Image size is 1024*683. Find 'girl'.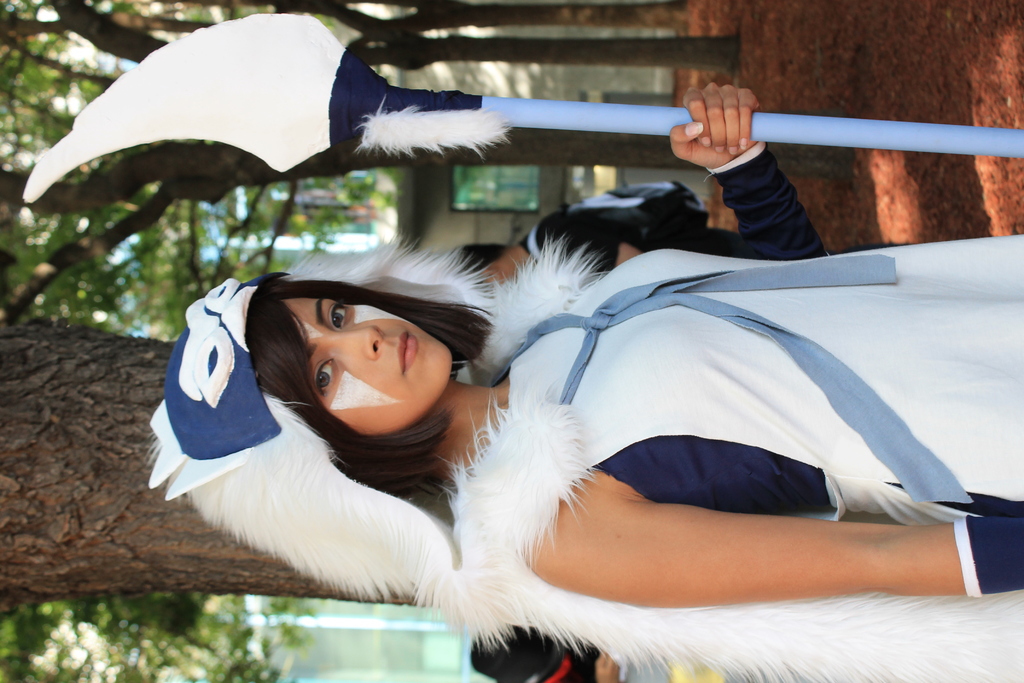
144/229/1023/682.
